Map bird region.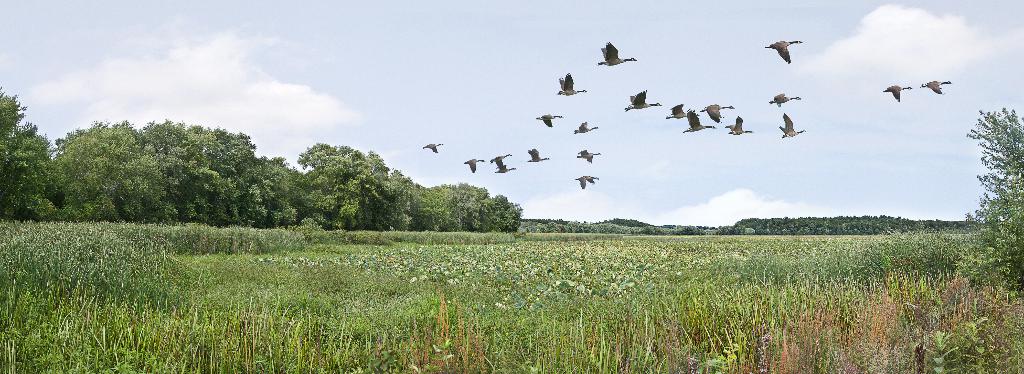
Mapped to locate(589, 40, 637, 67).
